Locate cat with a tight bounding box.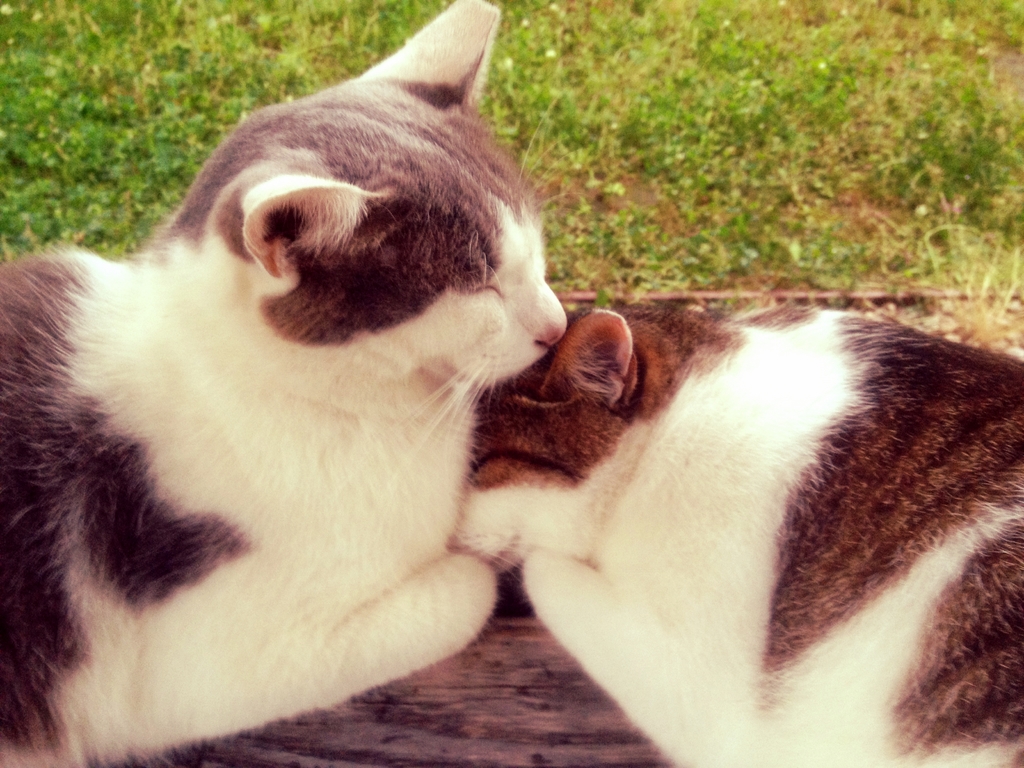
0,0,564,767.
